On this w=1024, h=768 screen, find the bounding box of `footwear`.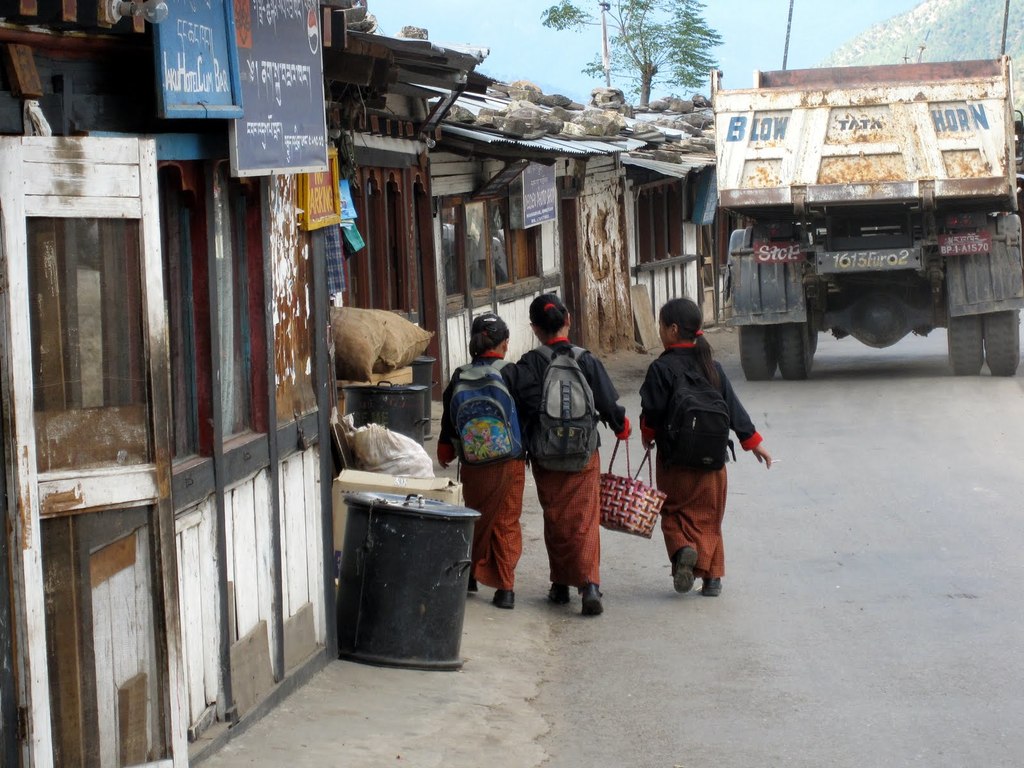
Bounding box: x1=468 y1=578 x2=477 y2=591.
